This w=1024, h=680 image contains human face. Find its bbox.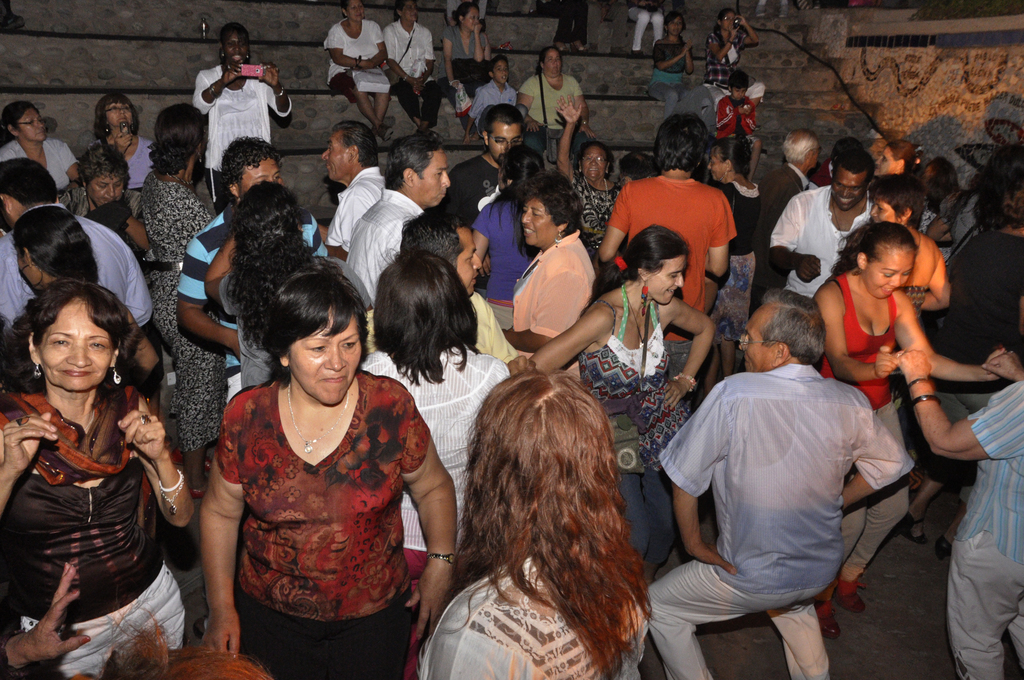
224:36:244:67.
